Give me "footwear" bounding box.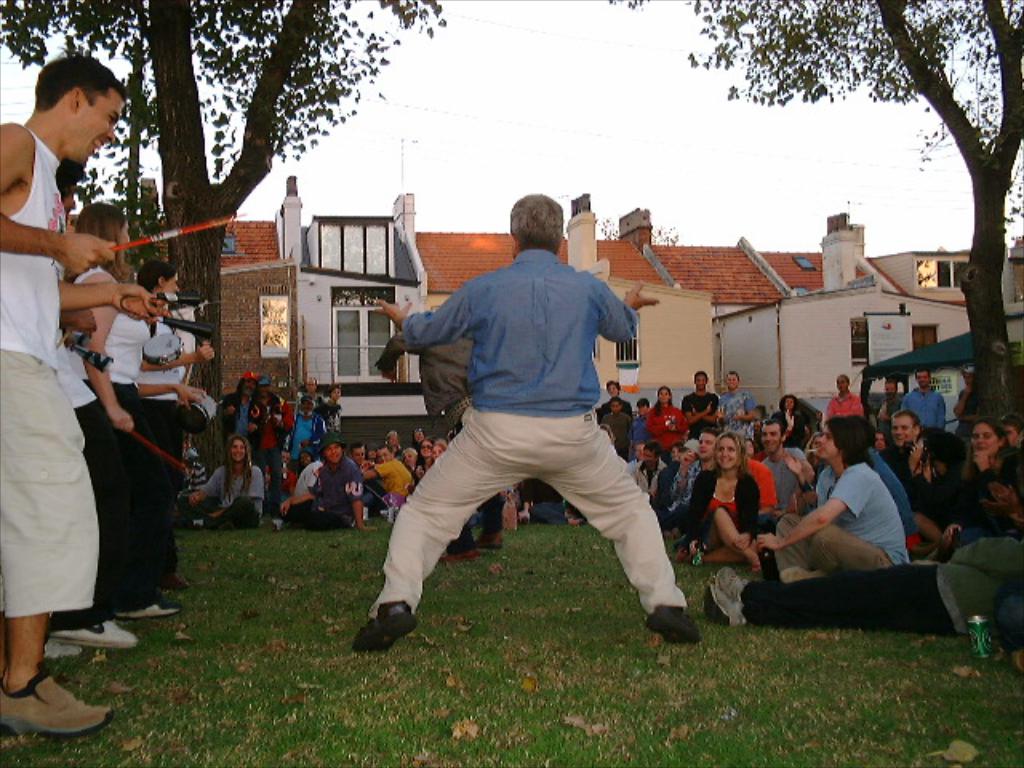
bbox(0, 664, 90, 746).
